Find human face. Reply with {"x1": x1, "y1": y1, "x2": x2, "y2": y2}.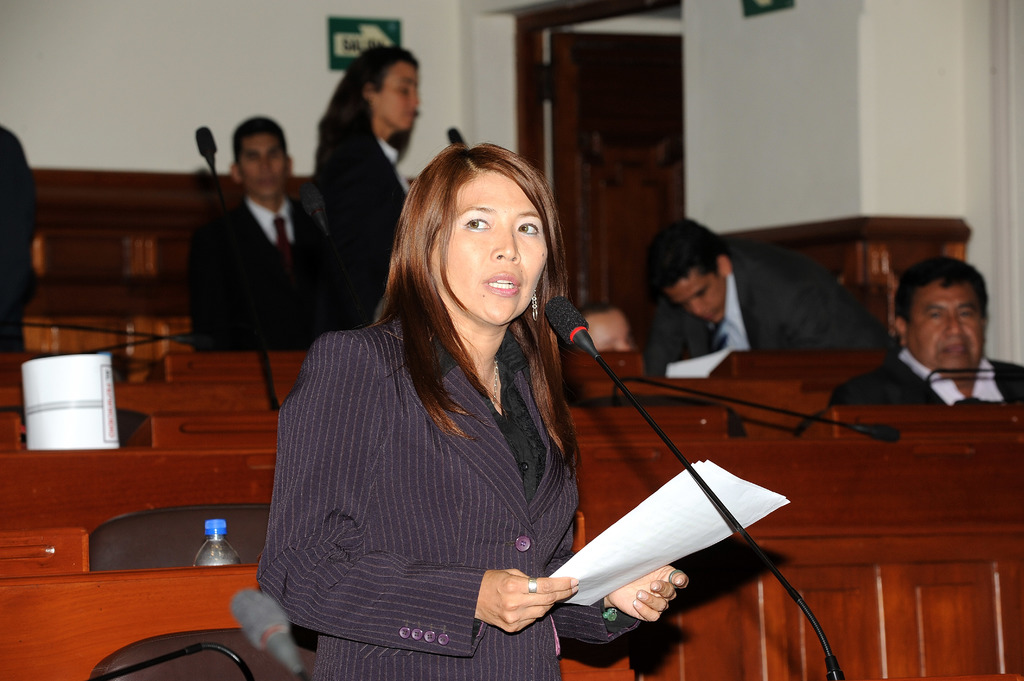
{"x1": 666, "y1": 268, "x2": 721, "y2": 318}.
